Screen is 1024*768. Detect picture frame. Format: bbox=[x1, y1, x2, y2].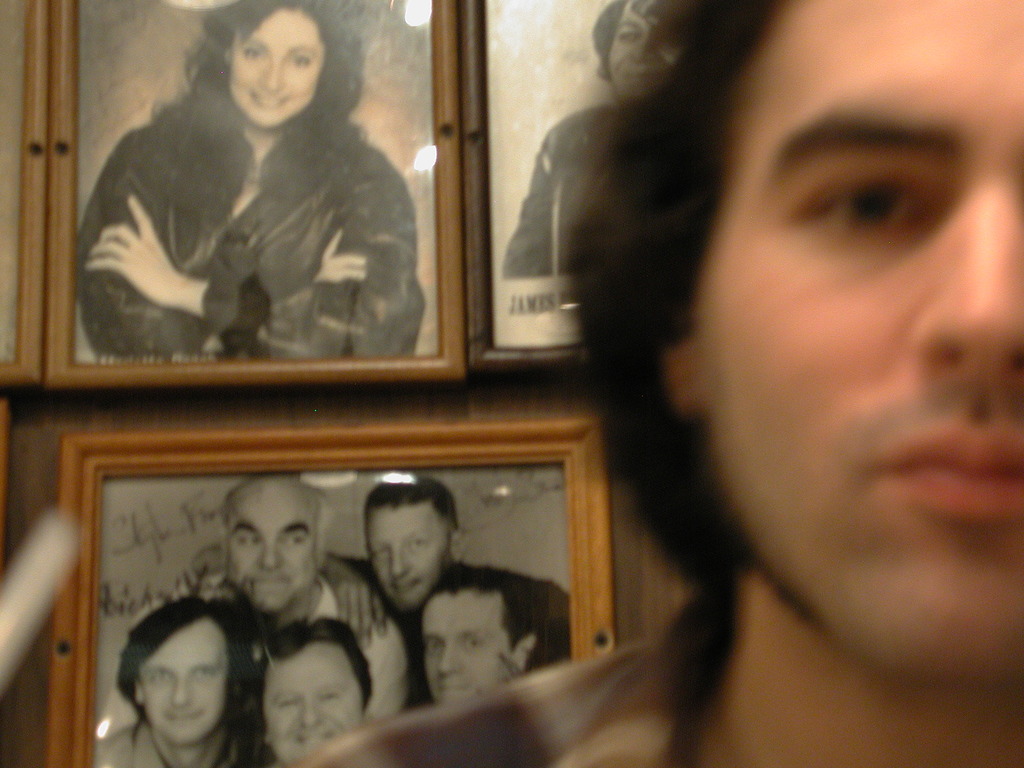
bbox=[0, 0, 42, 383].
